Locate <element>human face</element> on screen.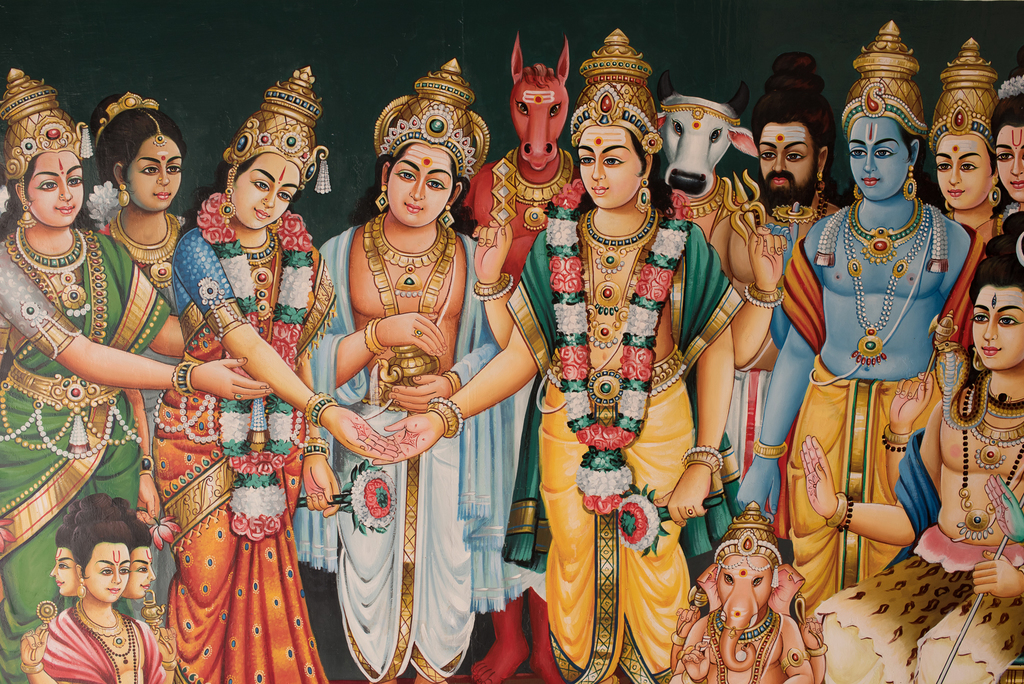
On screen at (973,283,1023,370).
